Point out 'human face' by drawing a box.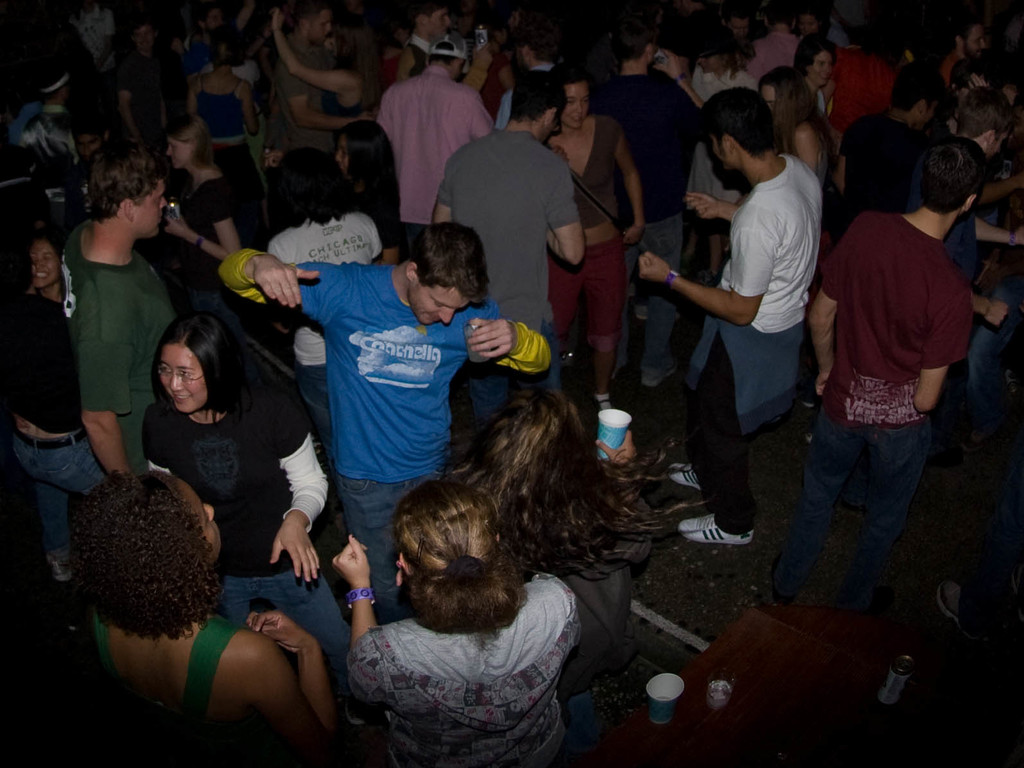
129/21/153/50.
